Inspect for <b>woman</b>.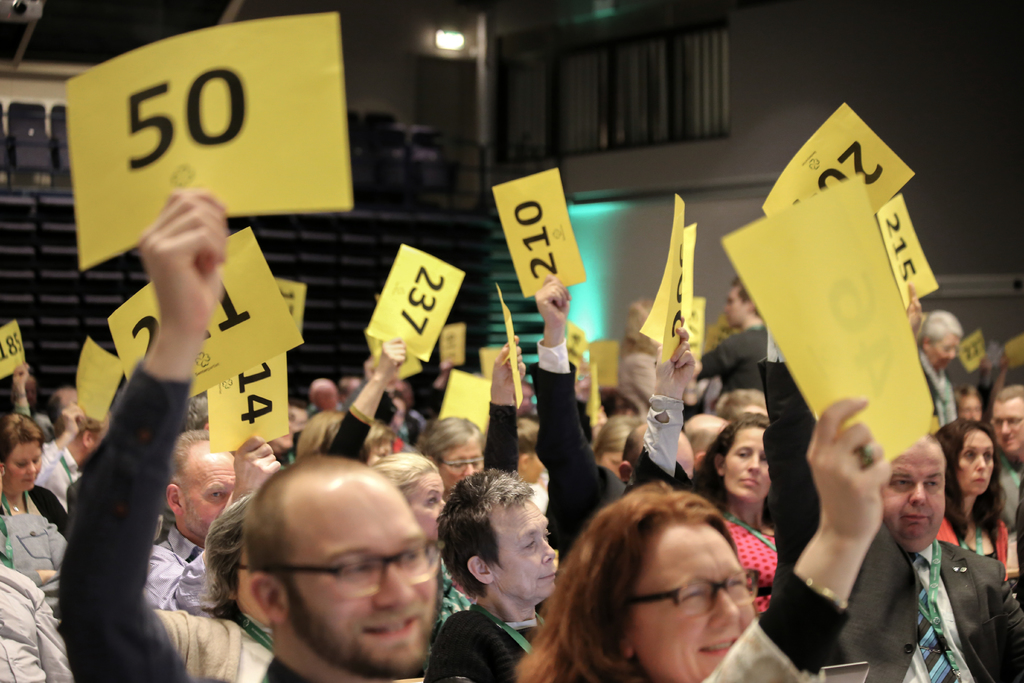
Inspection: box=[518, 386, 897, 682].
